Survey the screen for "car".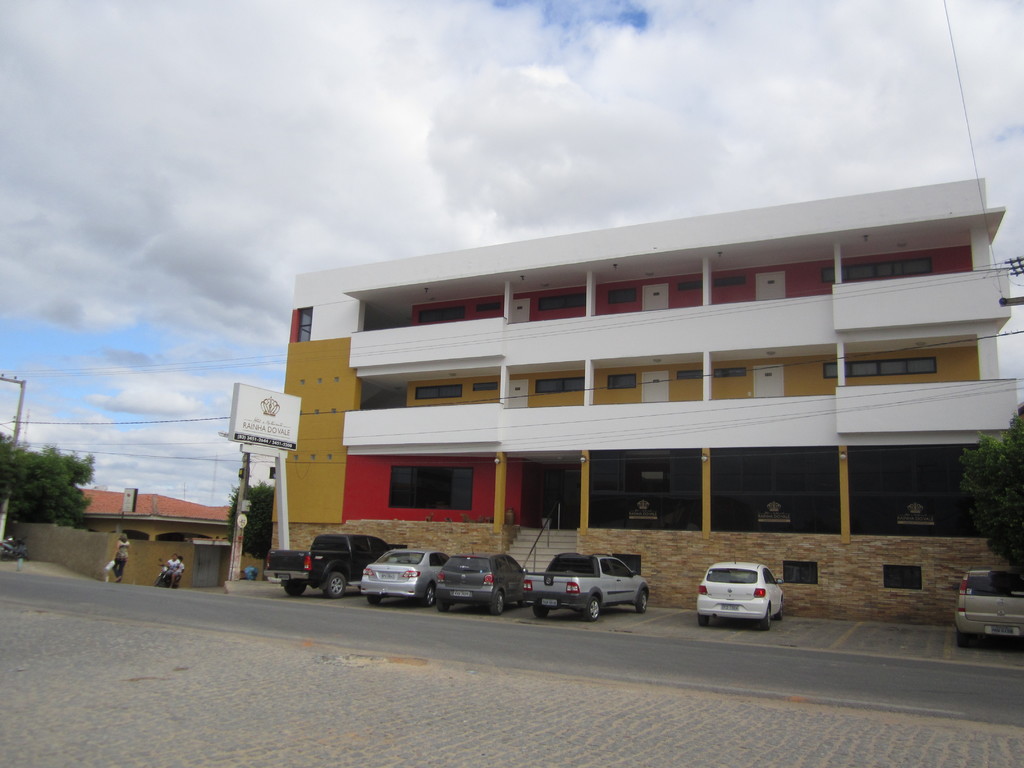
Survey found: left=361, top=549, right=448, bottom=605.
